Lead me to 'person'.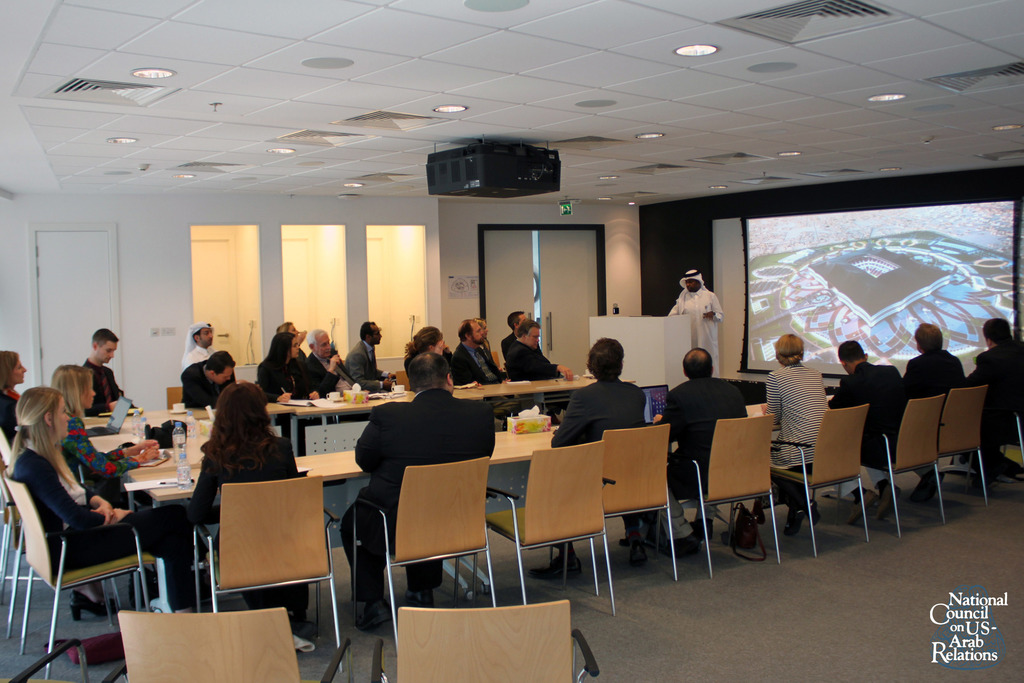
Lead to pyautogui.locateOnScreen(972, 317, 1023, 469).
